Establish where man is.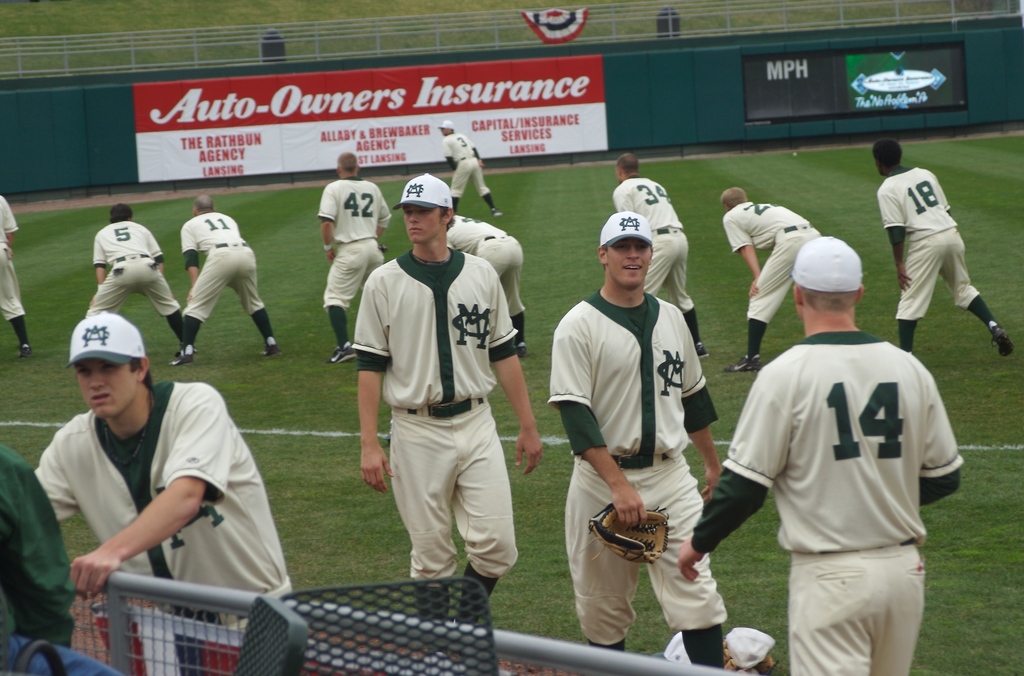
Established at rect(682, 235, 968, 675).
